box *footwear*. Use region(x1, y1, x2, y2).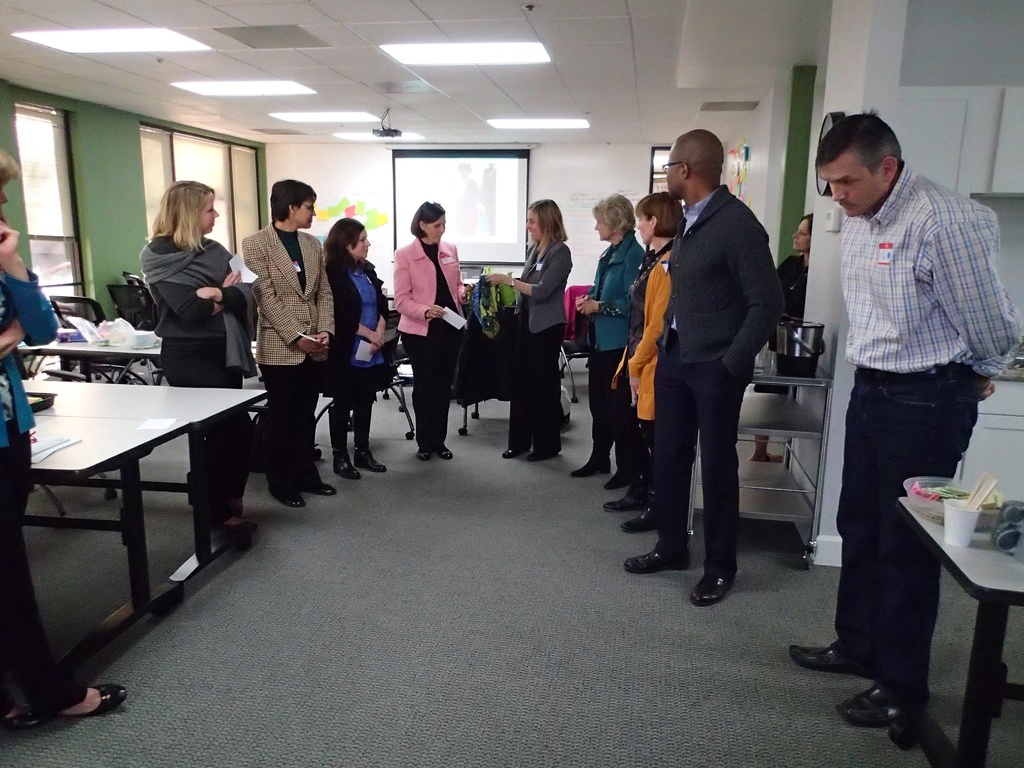
region(57, 688, 131, 719).
